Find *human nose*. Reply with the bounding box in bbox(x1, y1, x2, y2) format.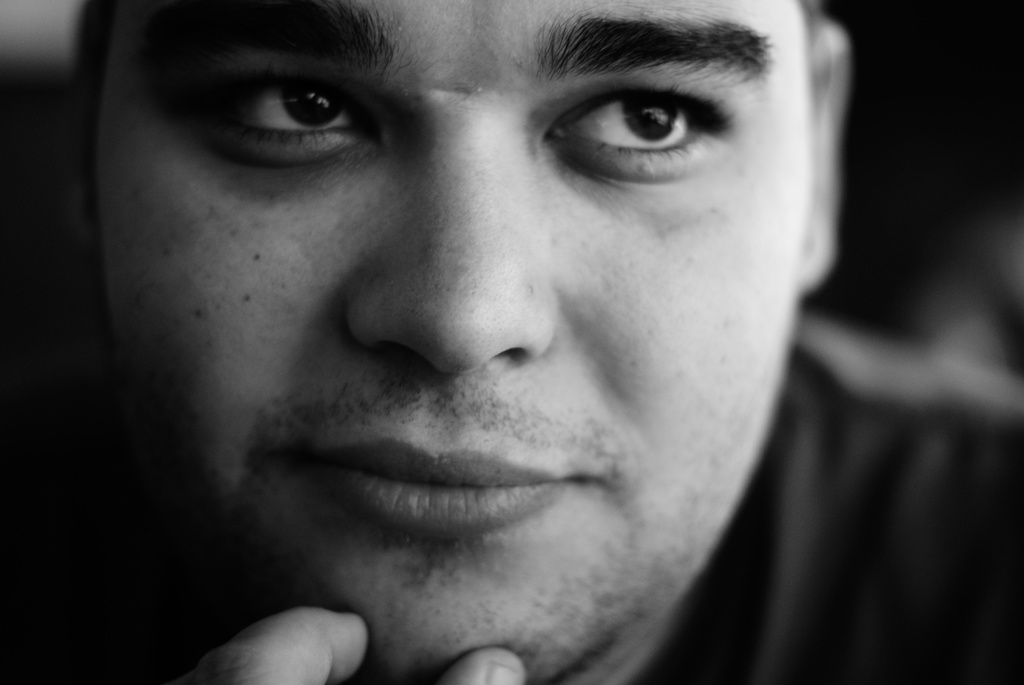
bbox(342, 107, 567, 386).
